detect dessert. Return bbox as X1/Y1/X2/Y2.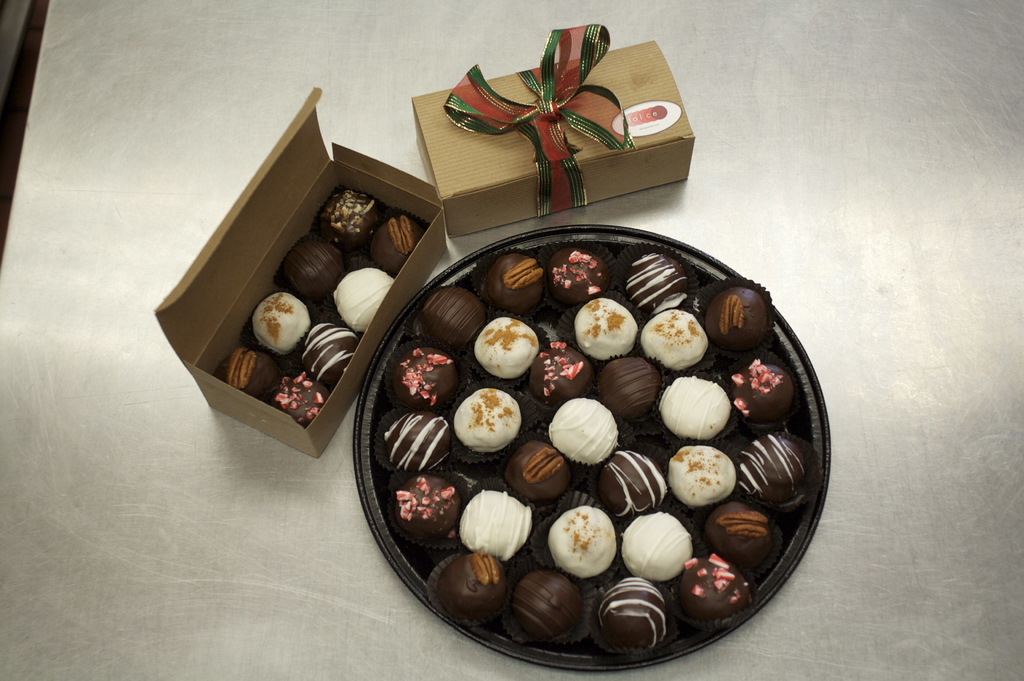
226/350/284/393.
